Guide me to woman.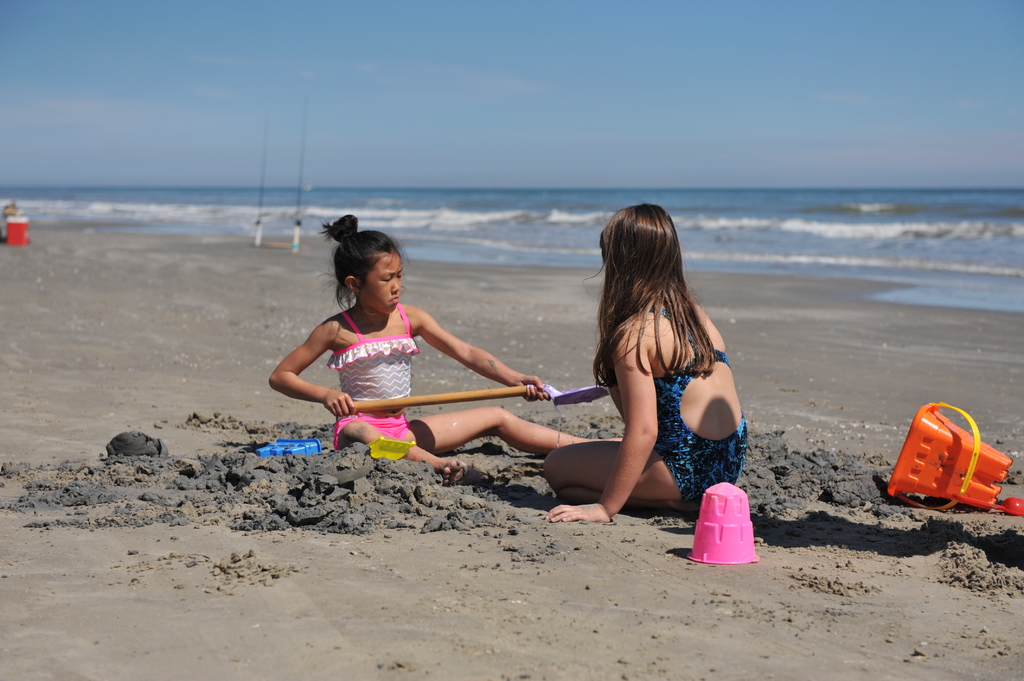
Guidance: x1=539 y1=206 x2=746 y2=533.
